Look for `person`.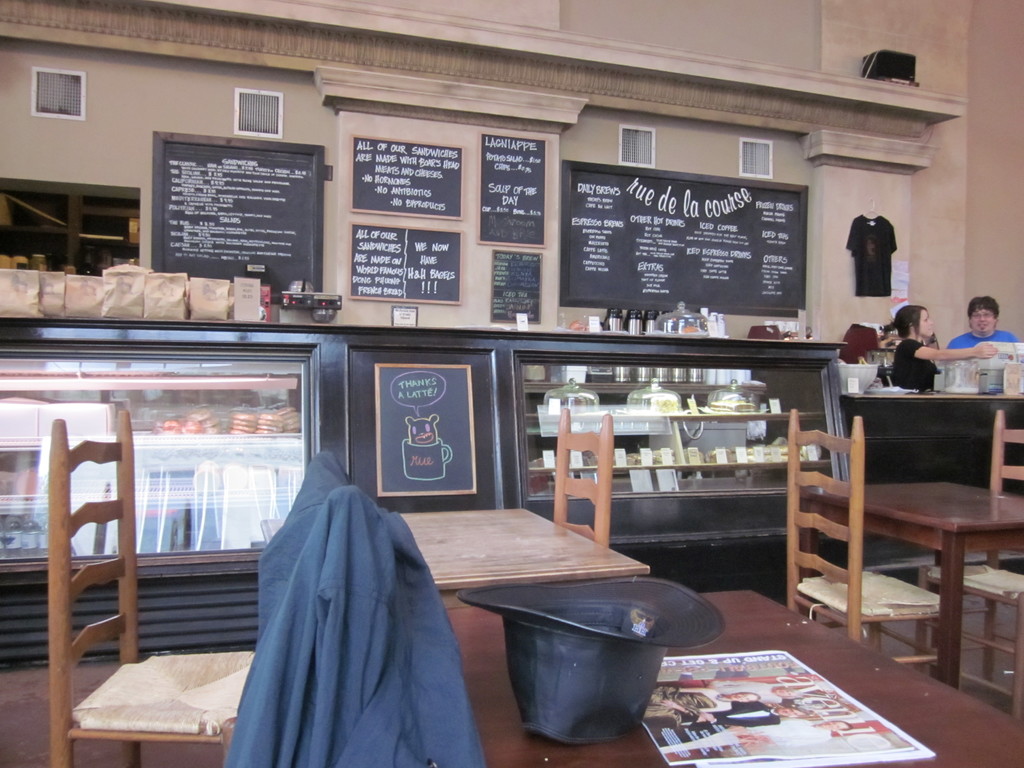
Found: 889,303,999,389.
